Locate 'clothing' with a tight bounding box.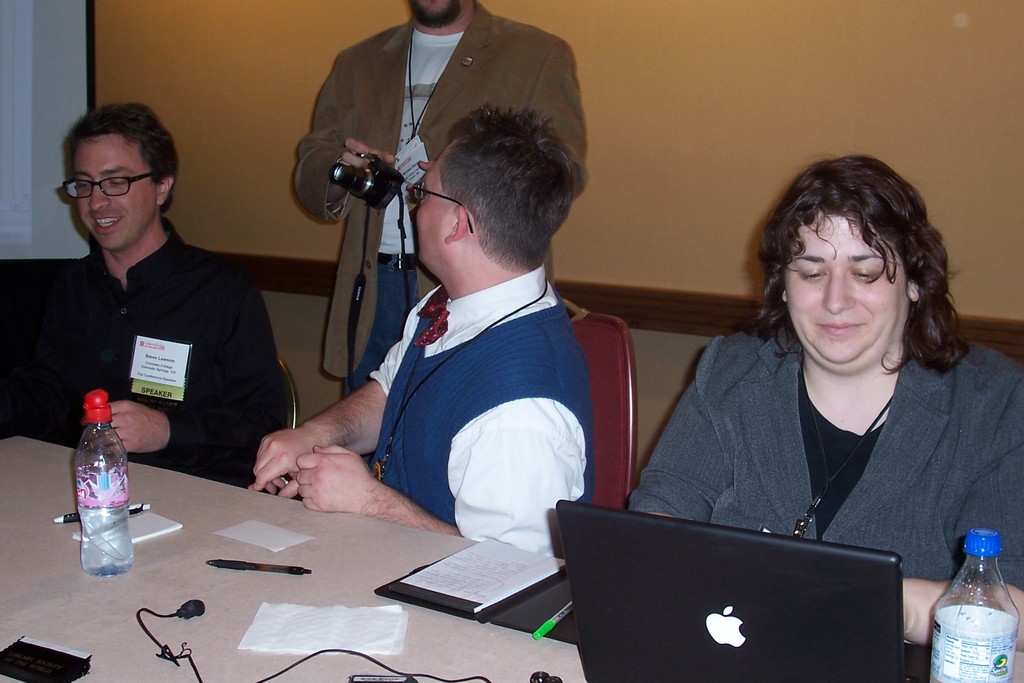
<box>292,1,591,399</box>.
